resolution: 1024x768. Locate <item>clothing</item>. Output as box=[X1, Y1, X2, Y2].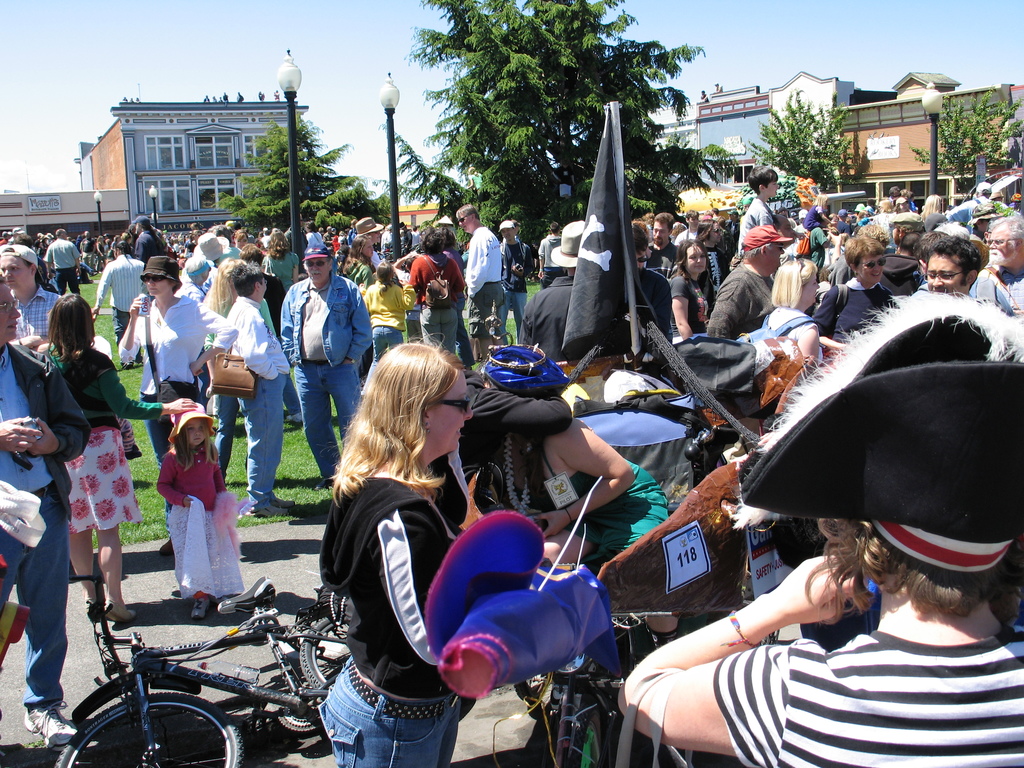
box=[38, 245, 77, 285].
